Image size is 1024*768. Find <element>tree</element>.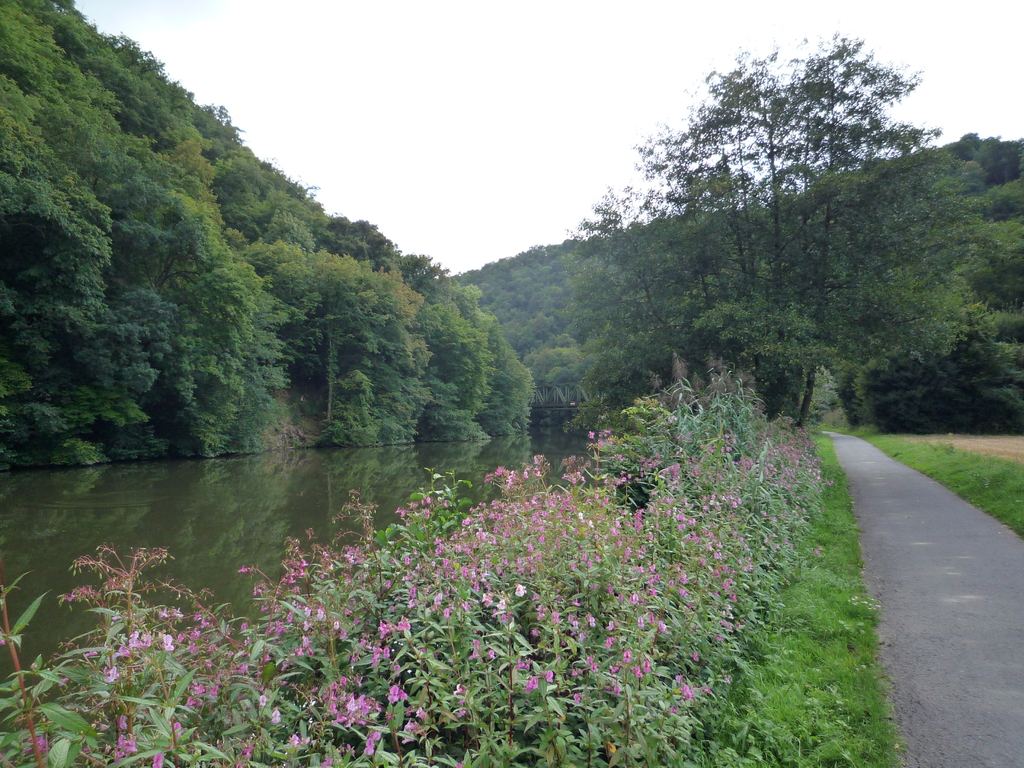
[604, 37, 985, 443].
